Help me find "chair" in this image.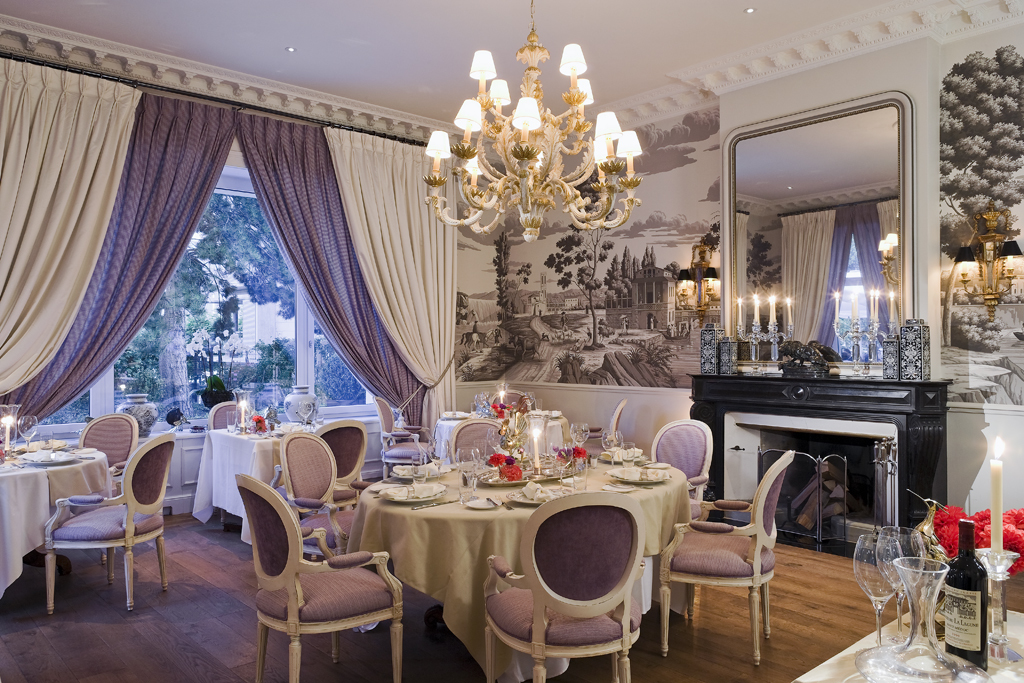
Found it: (233, 474, 404, 682).
